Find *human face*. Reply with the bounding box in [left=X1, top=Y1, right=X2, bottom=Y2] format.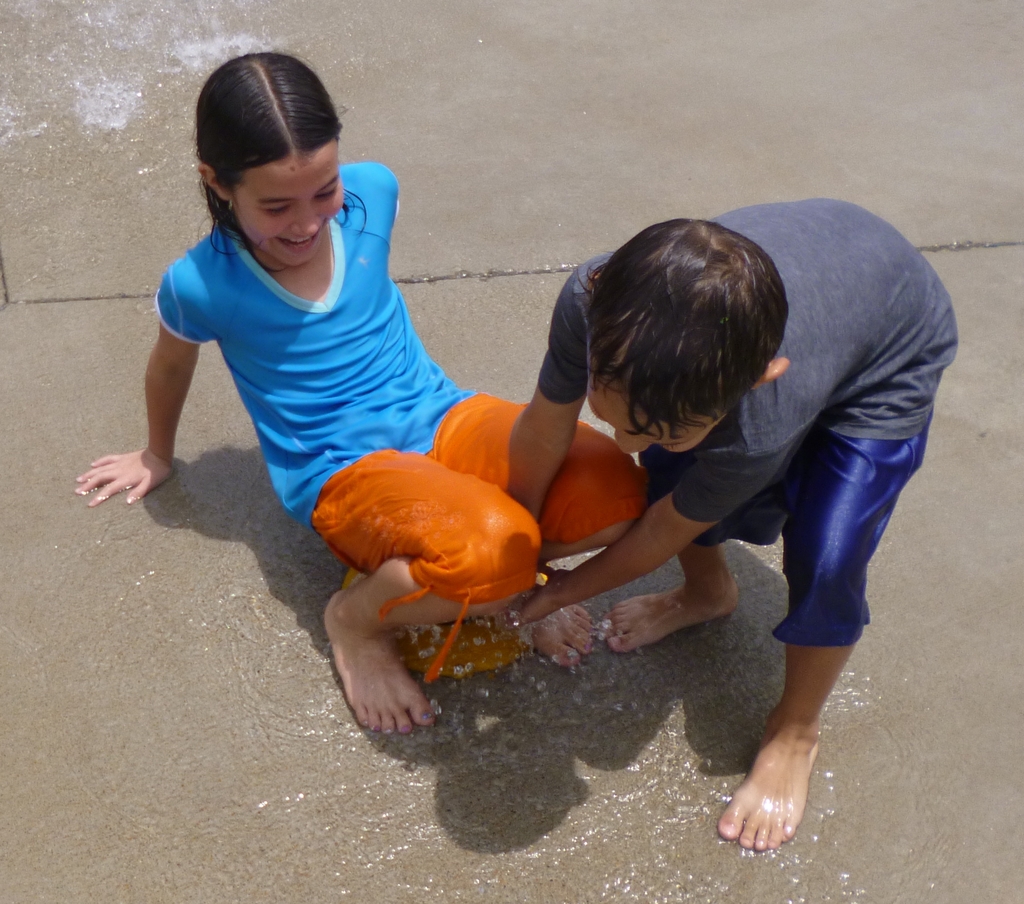
[left=590, top=382, right=711, bottom=456].
